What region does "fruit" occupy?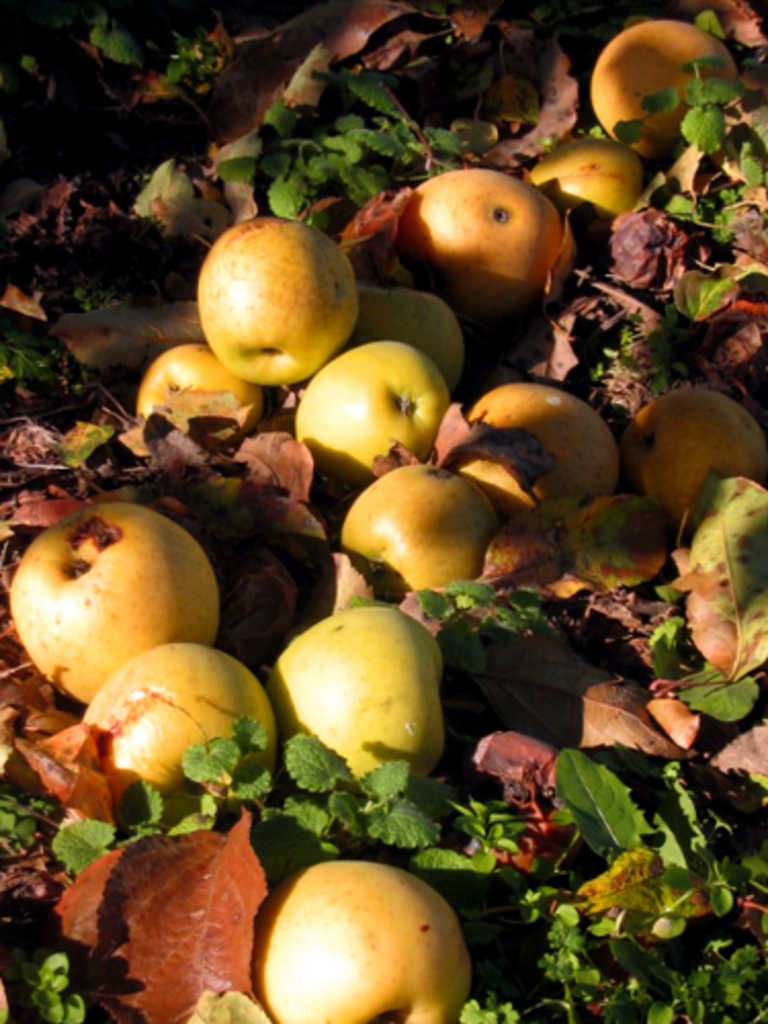
region(342, 455, 489, 608).
